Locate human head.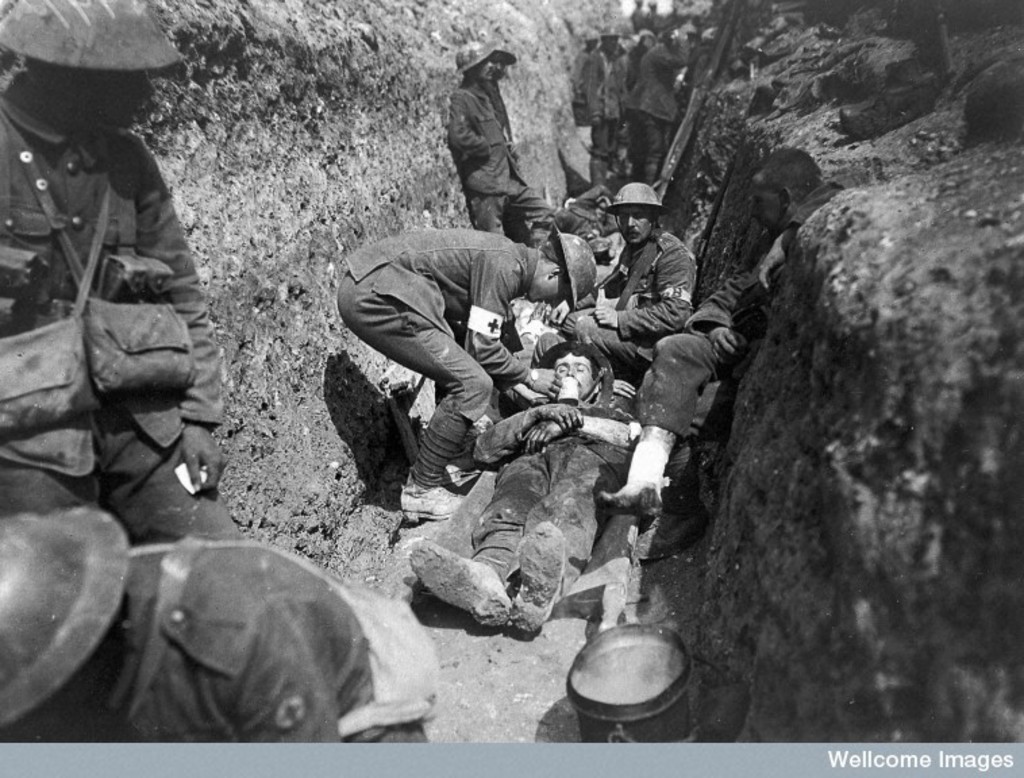
Bounding box: box=[455, 39, 494, 82].
